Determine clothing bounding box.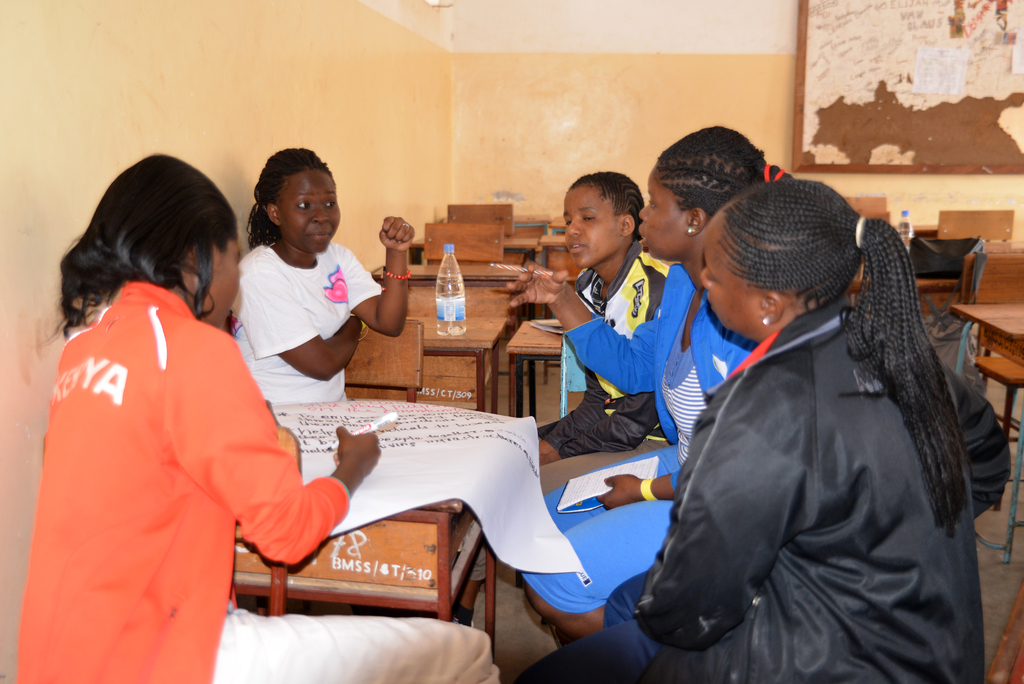
Determined: [30, 261, 325, 660].
